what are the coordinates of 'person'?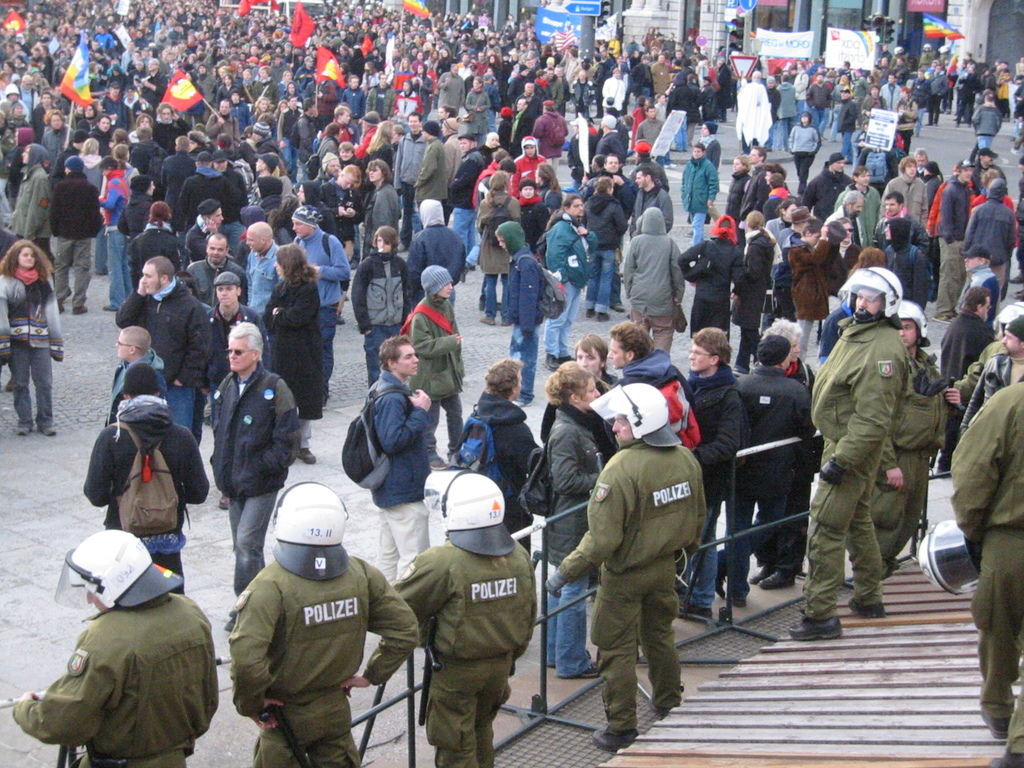
BBox(207, 320, 305, 636).
